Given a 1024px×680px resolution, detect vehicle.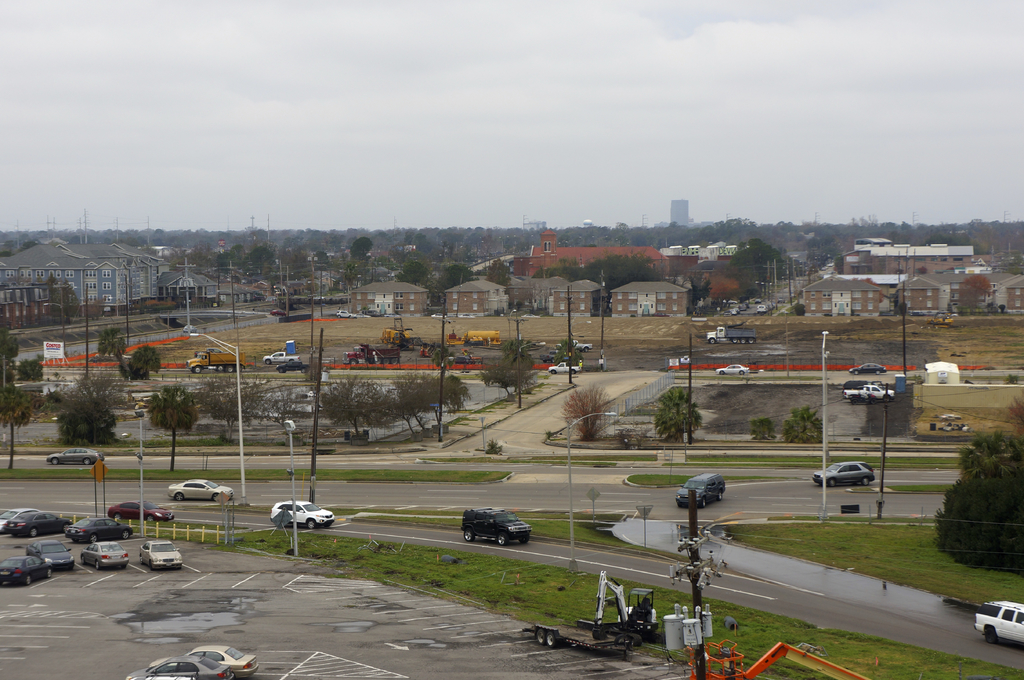
[x1=164, y1=476, x2=234, y2=507].
